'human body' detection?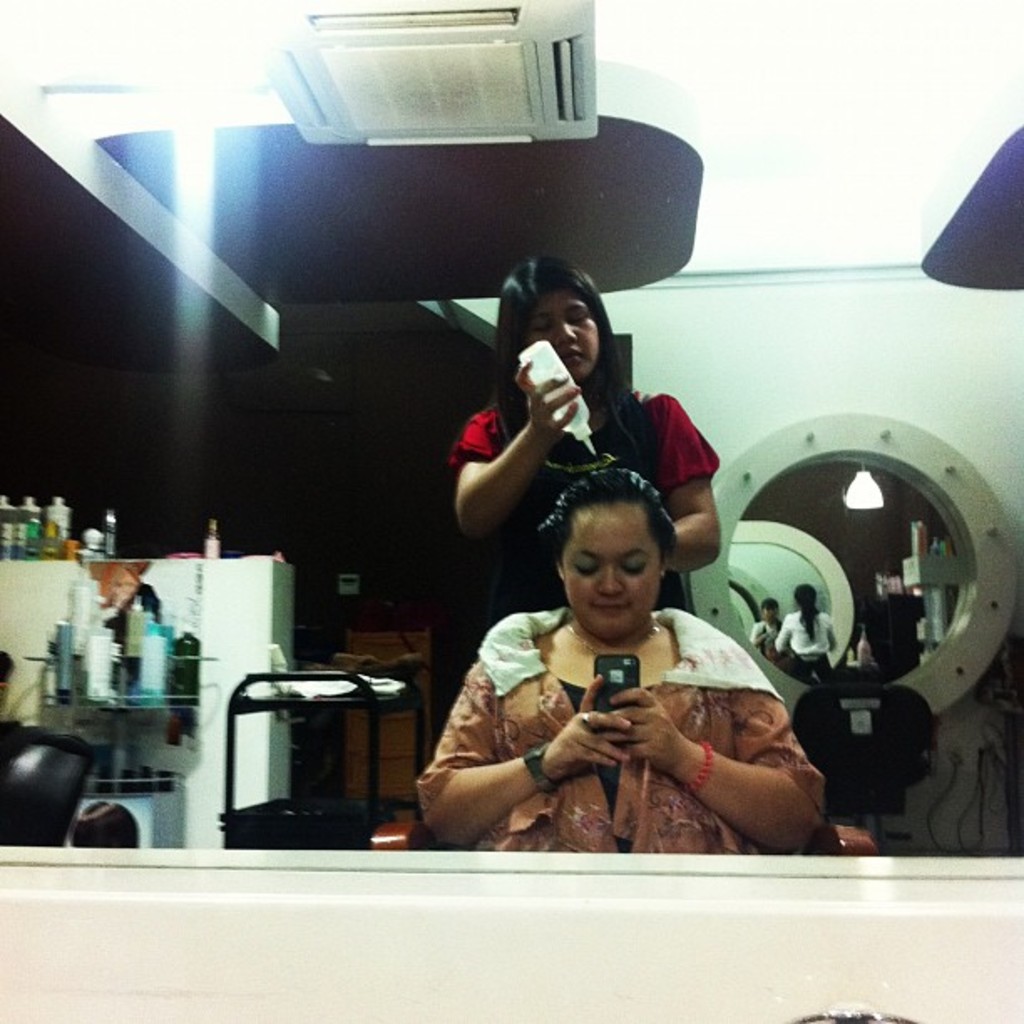
402/487/830/863
